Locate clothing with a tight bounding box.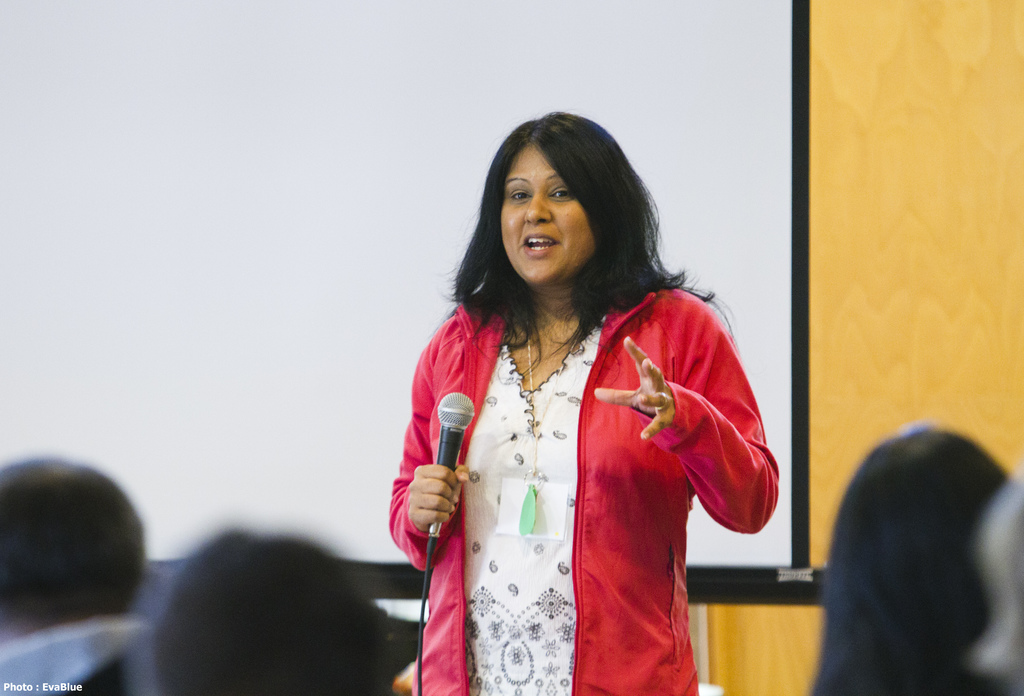
394,258,765,658.
